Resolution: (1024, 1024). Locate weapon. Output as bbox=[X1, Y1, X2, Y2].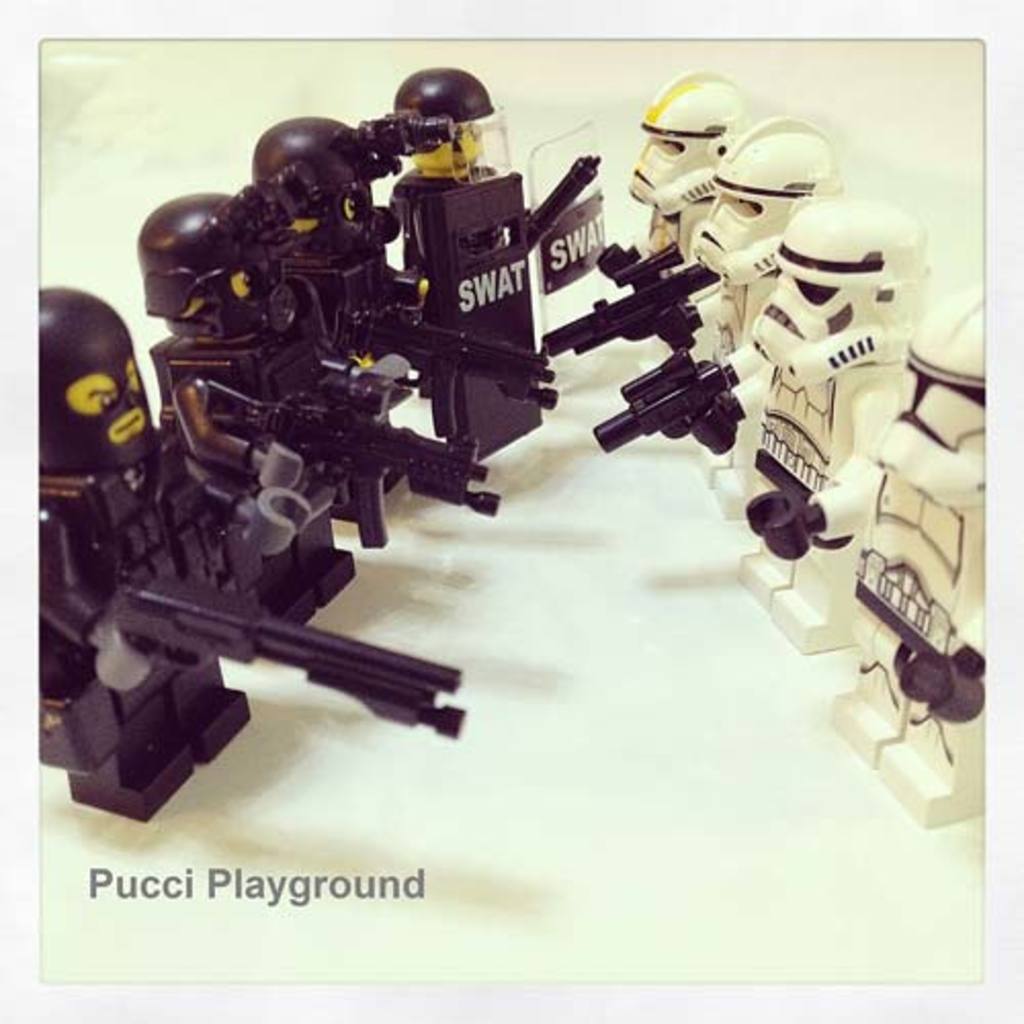
bbox=[57, 563, 465, 770].
